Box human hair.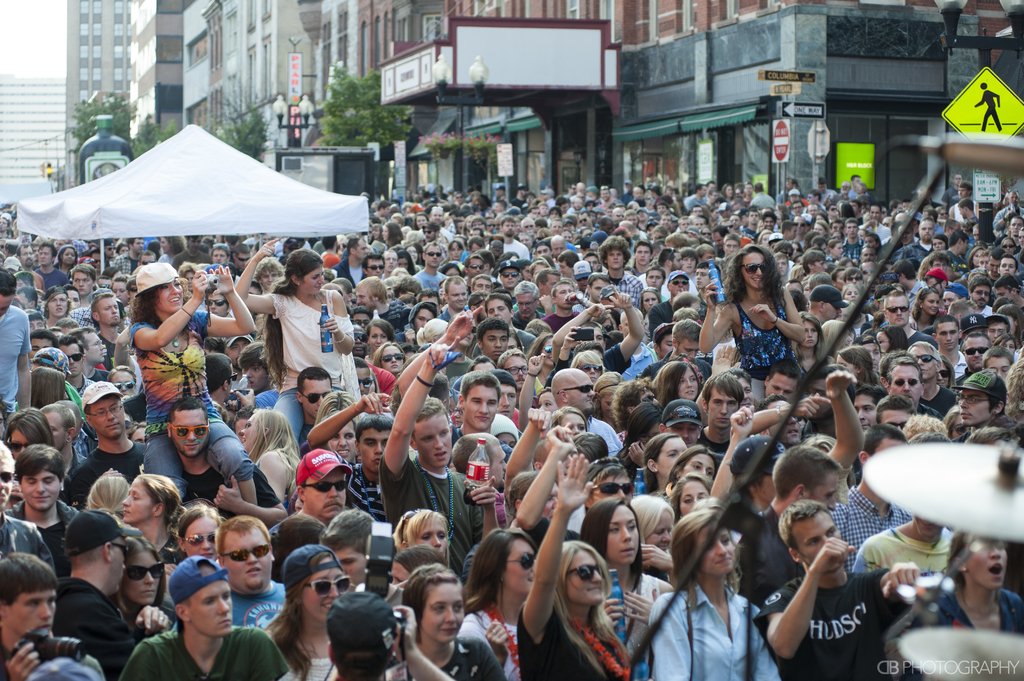
{"left": 257, "top": 247, "right": 331, "bottom": 392}.
